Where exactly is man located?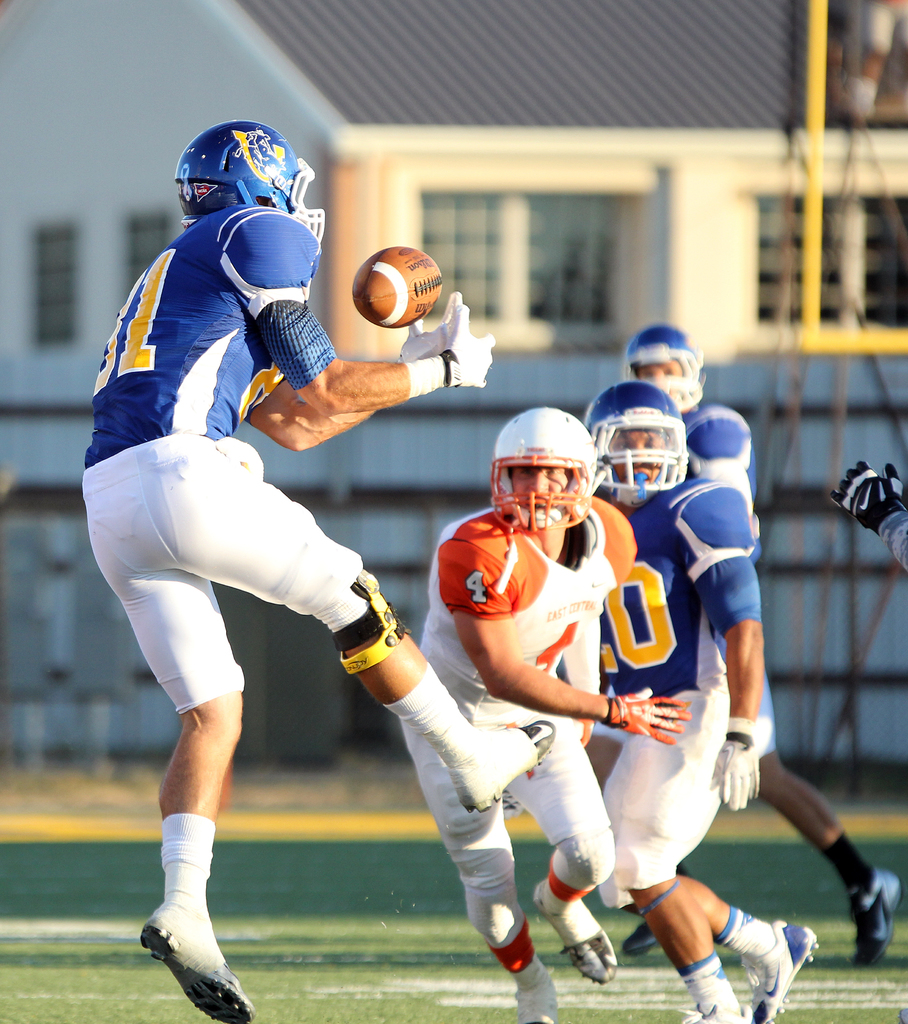
Its bounding box is 581/326/907/968.
